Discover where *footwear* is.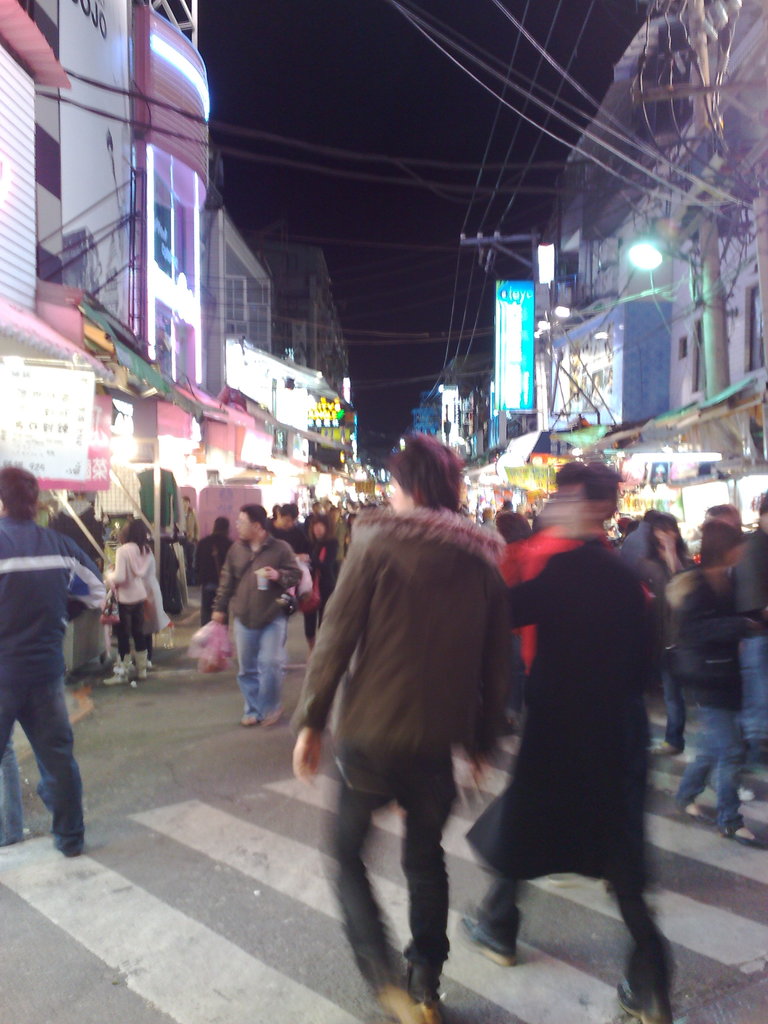
Discovered at [260,704,288,728].
